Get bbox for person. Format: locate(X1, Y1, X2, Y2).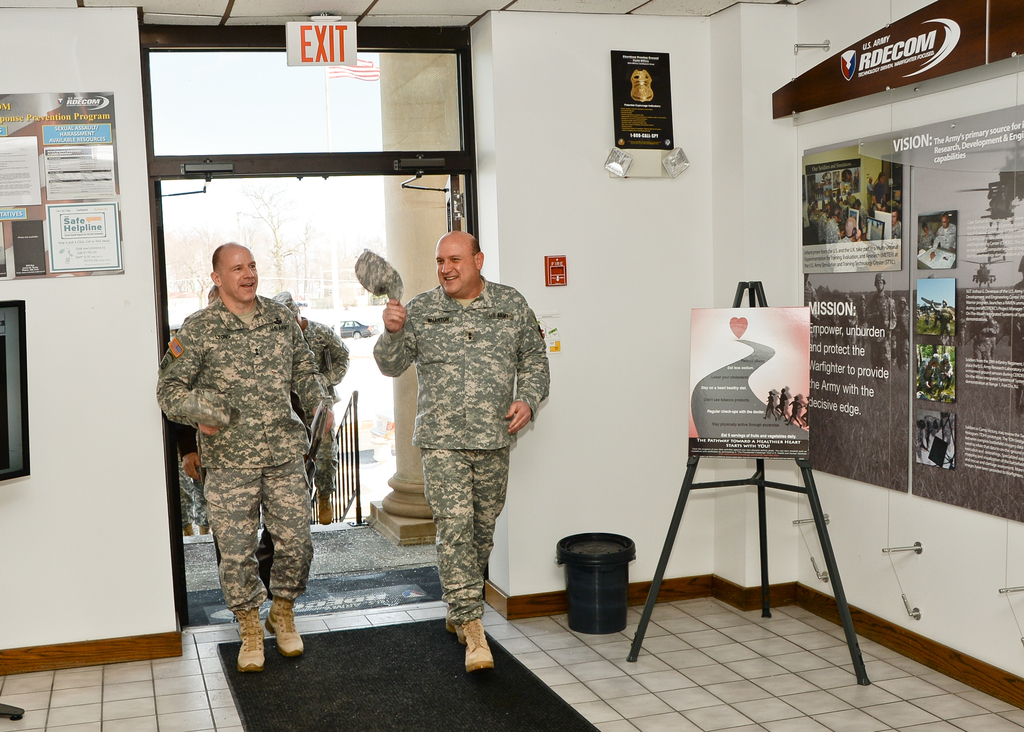
locate(963, 316, 1000, 382).
